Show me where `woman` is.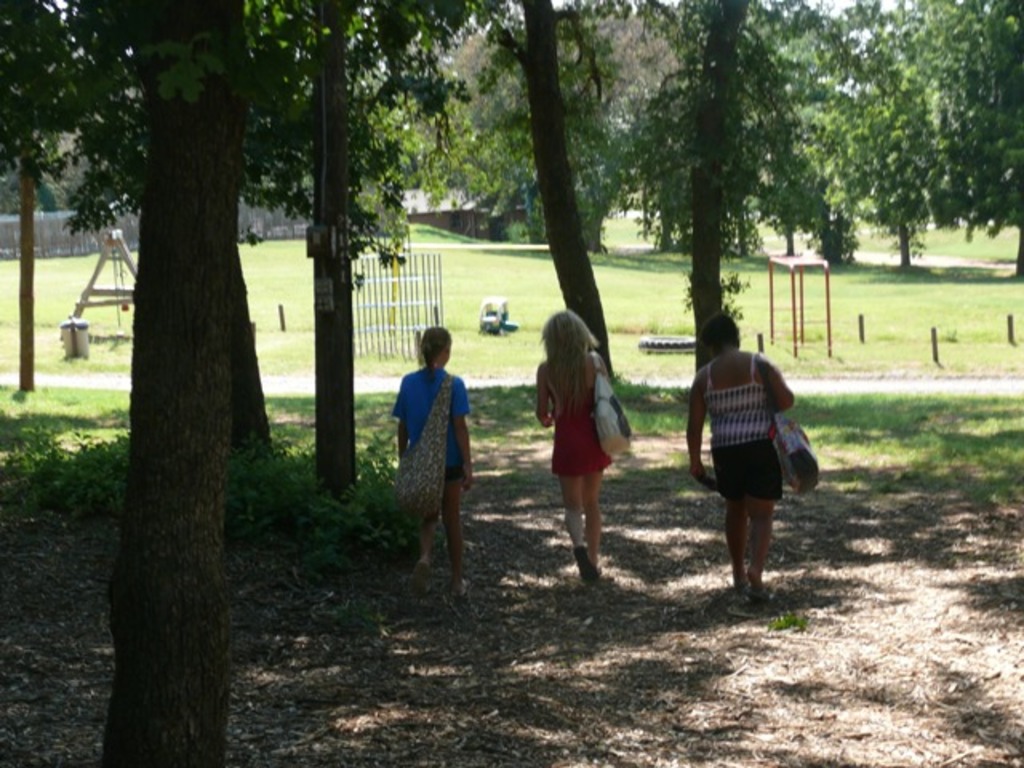
`woman` is at bbox(685, 312, 794, 602).
